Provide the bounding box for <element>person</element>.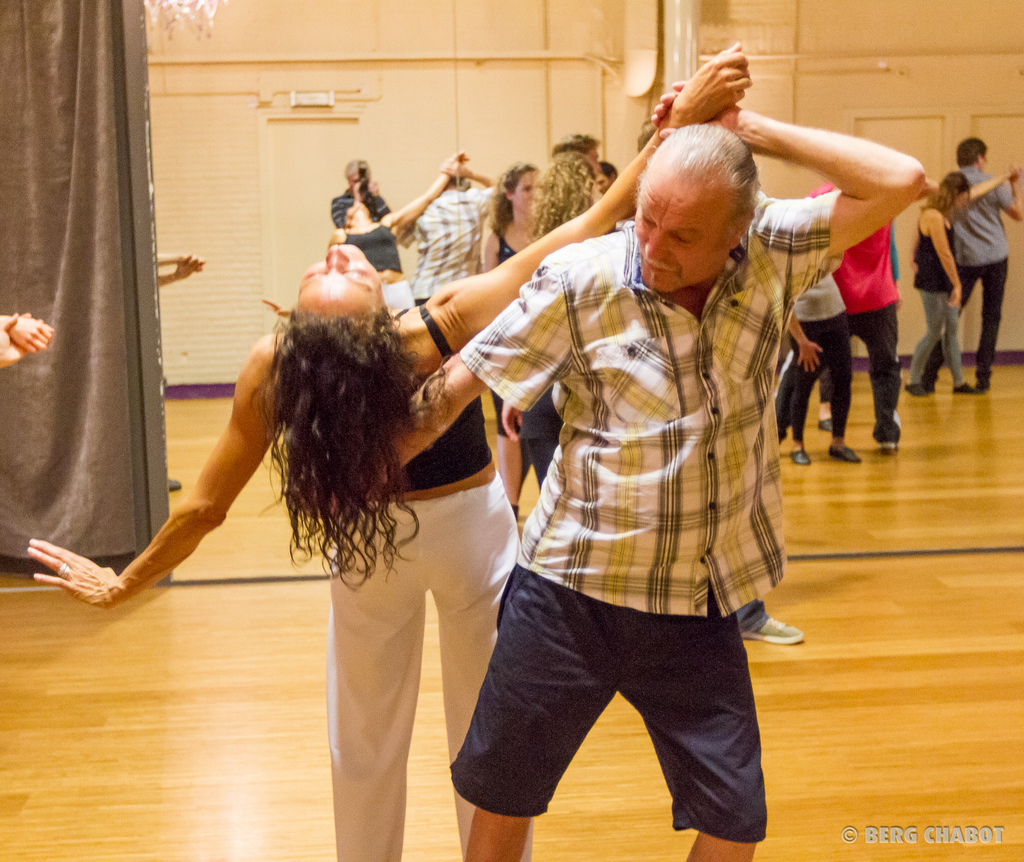
[304, 72, 932, 861].
